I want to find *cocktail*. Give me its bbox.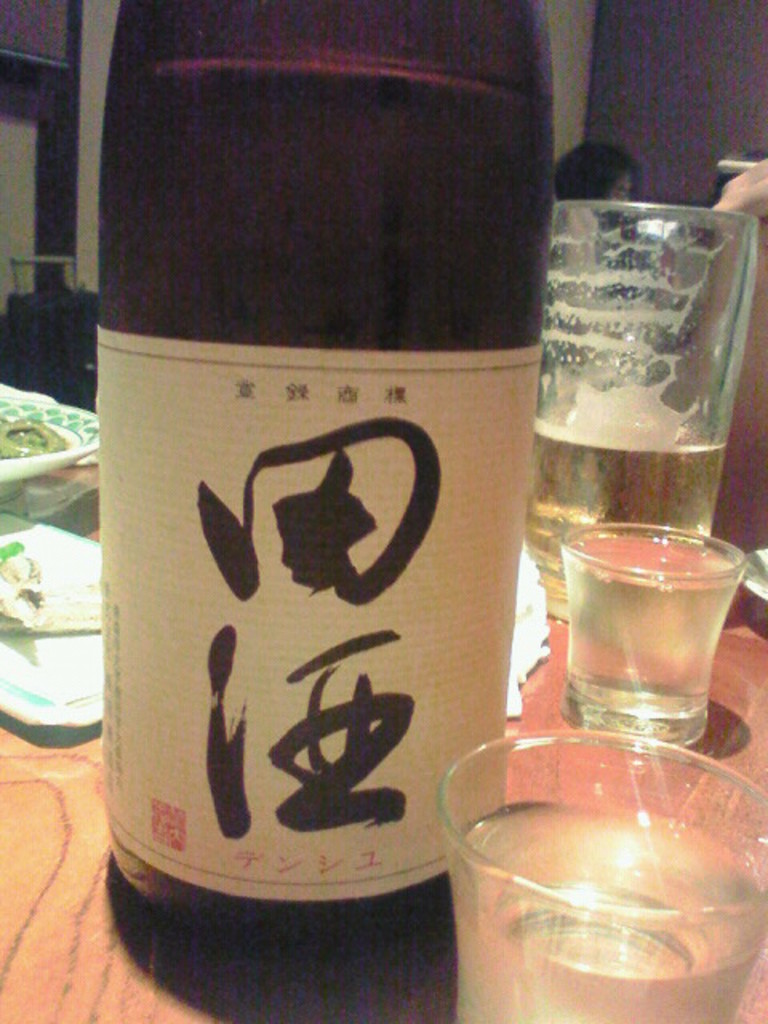
box=[517, 194, 762, 626].
